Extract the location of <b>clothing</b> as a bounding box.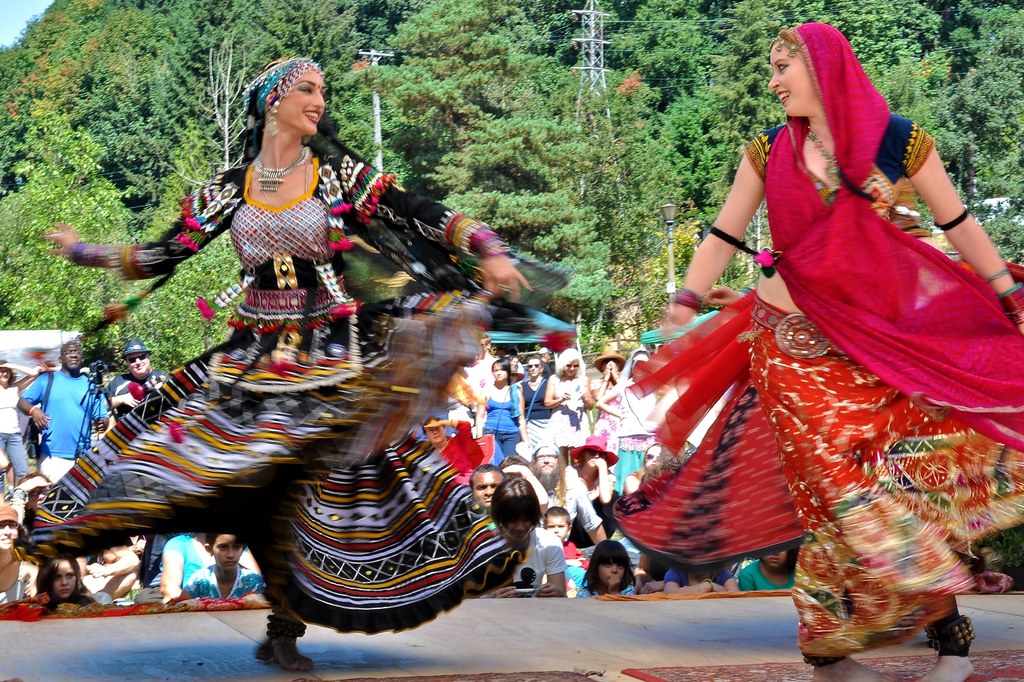
select_region(735, 558, 792, 595).
